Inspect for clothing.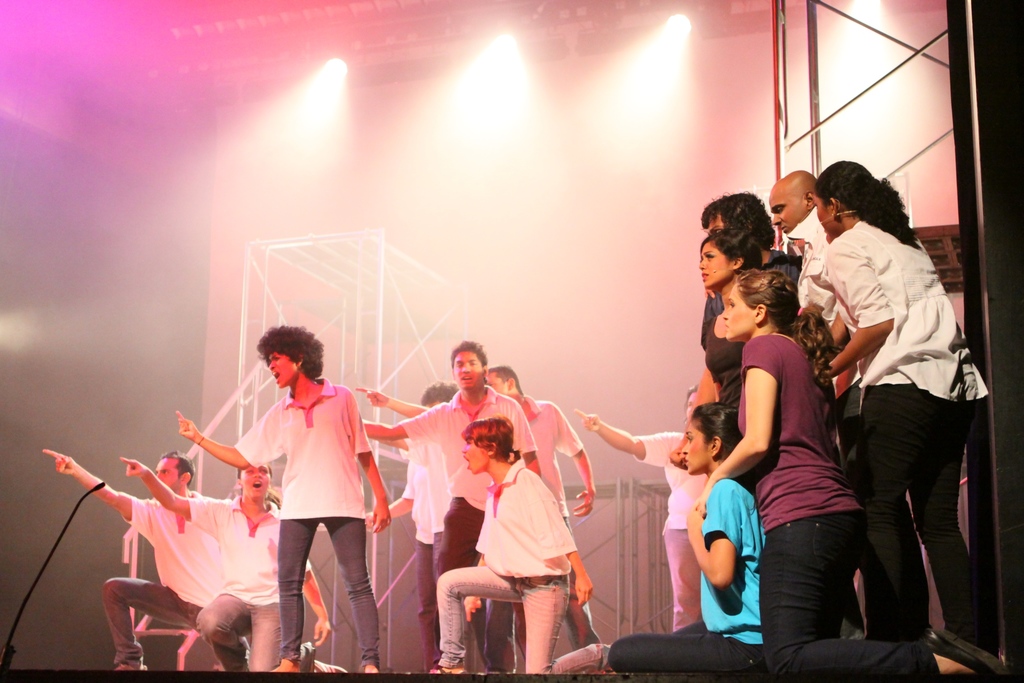
Inspection: 799:217:872:374.
